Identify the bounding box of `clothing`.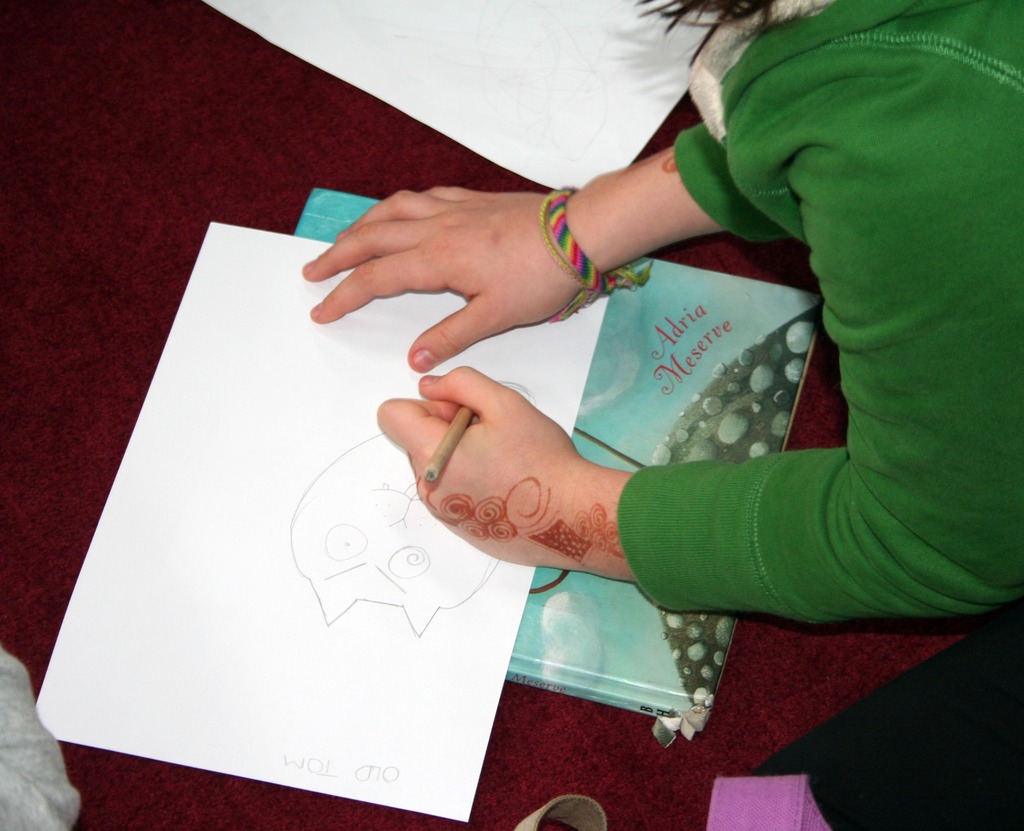
rect(618, 0, 1023, 614).
